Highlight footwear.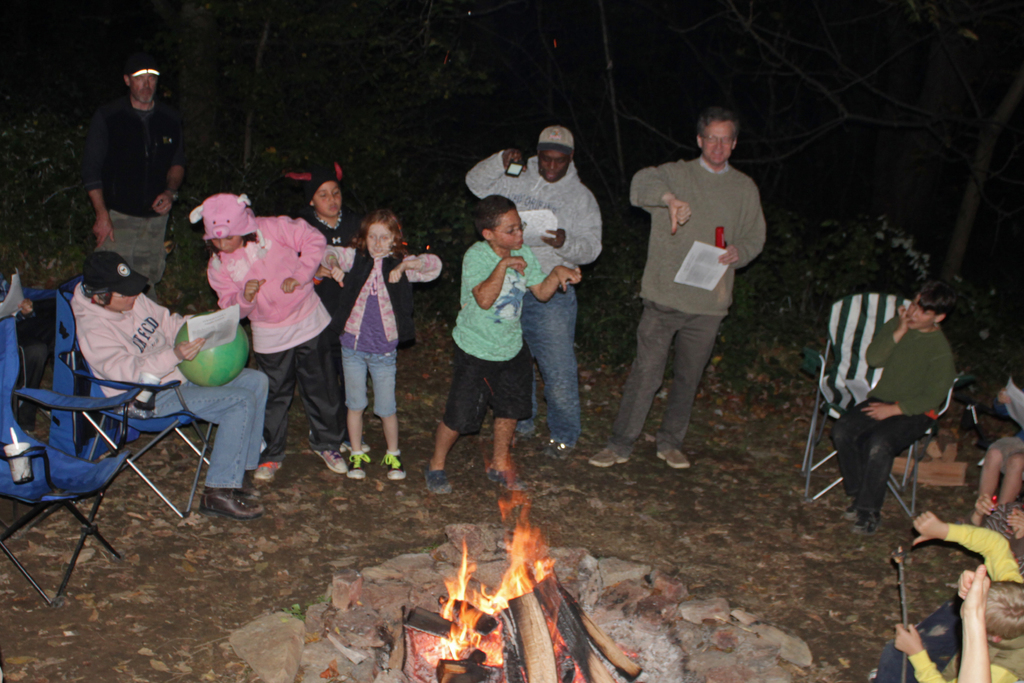
Highlighted region: 348, 448, 369, 482.
